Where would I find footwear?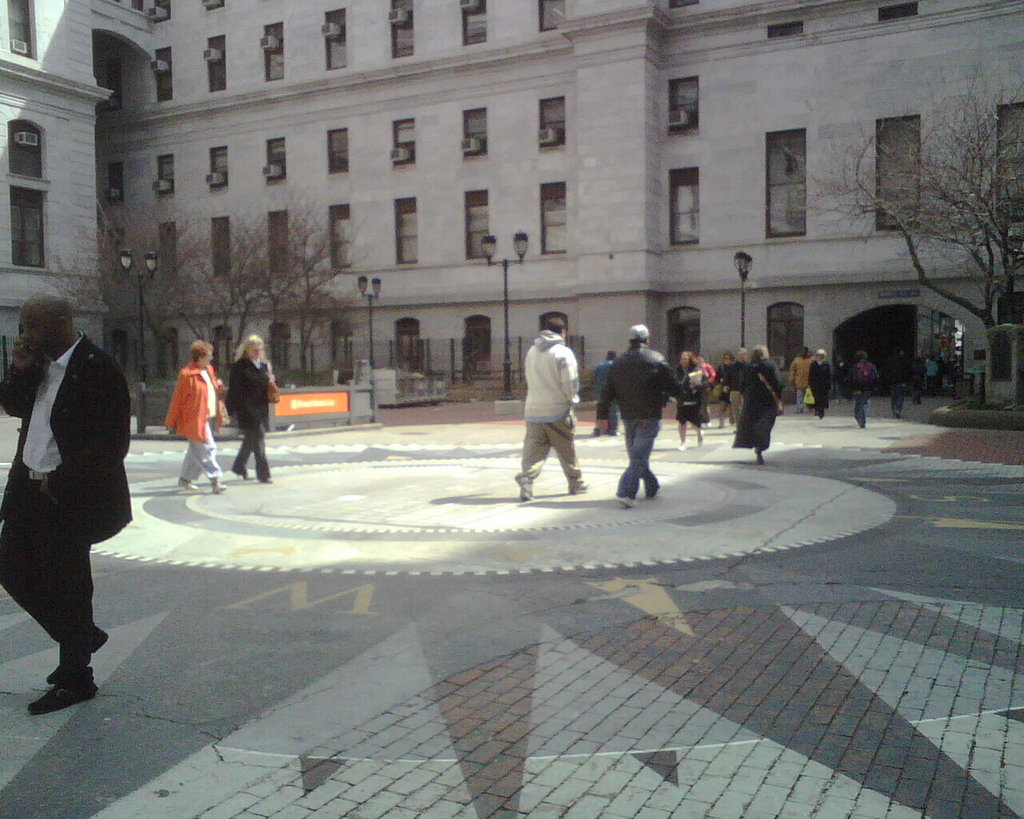
At <region>757, 452, 762, 462</region>.
